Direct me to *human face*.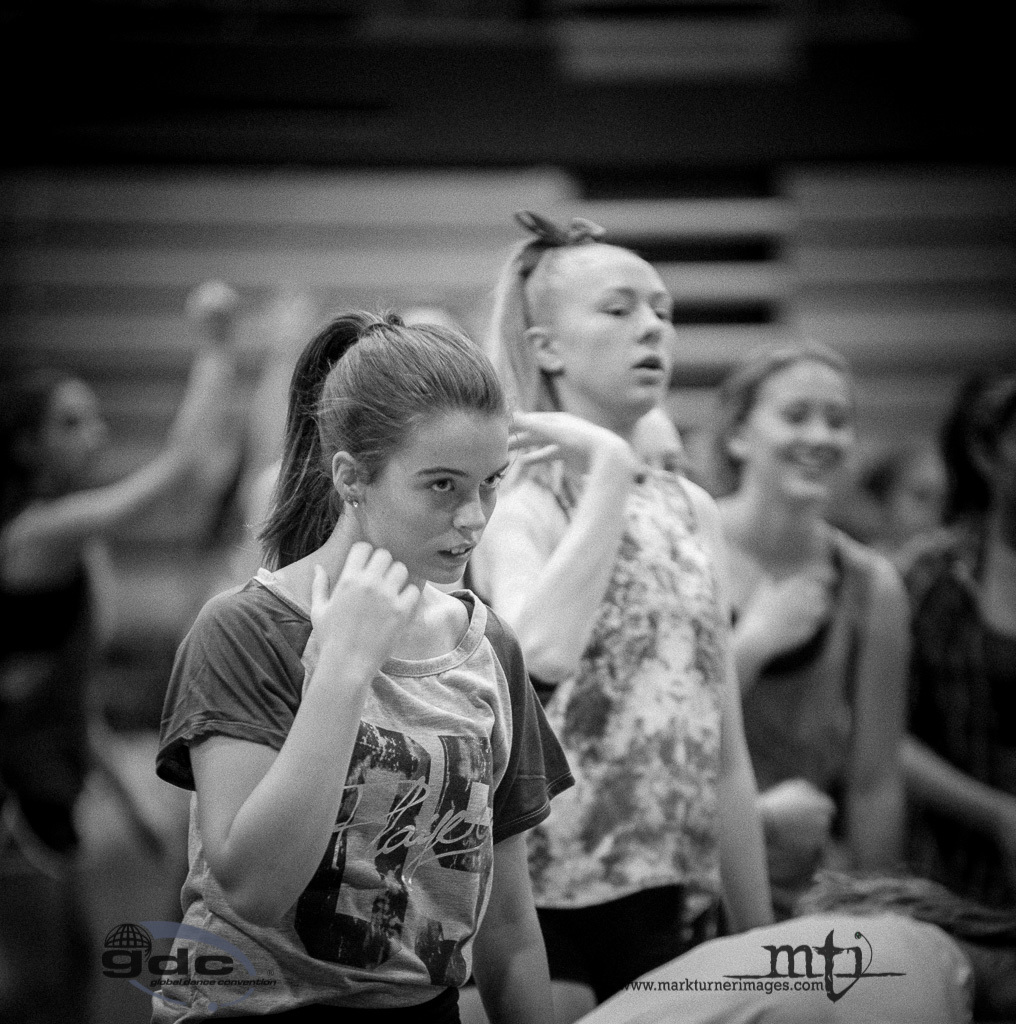
Direction: x1=750, y1=357, x2=849, y2=499.
